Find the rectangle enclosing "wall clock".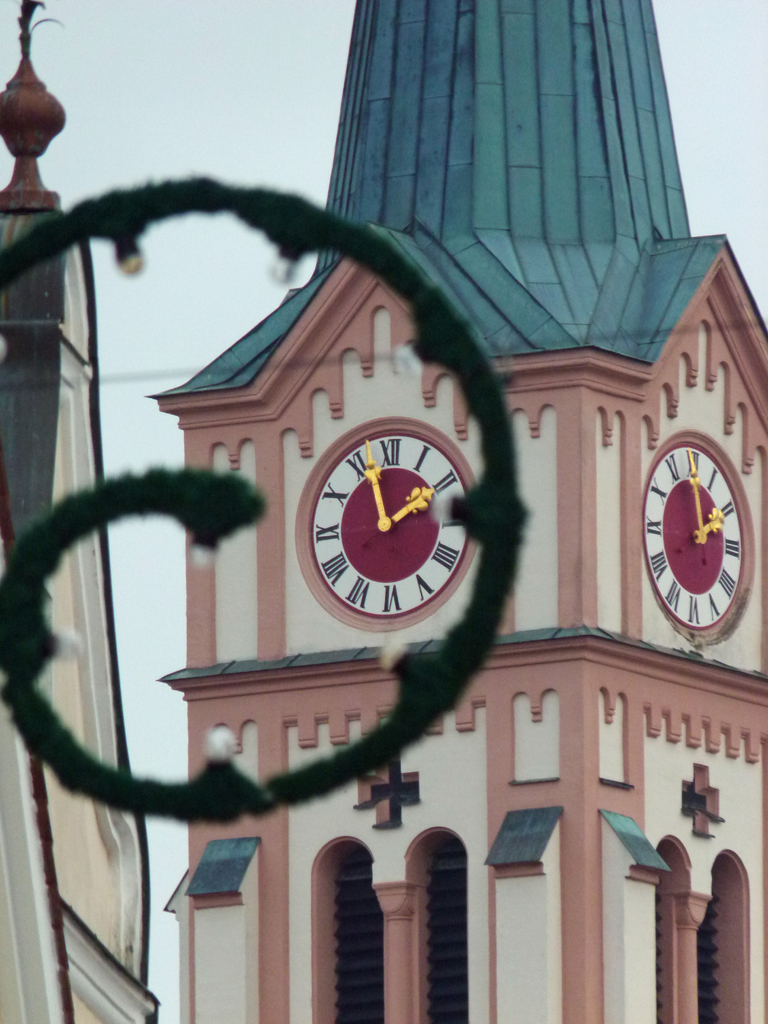
l=291, t=430, r=463, b=632.
